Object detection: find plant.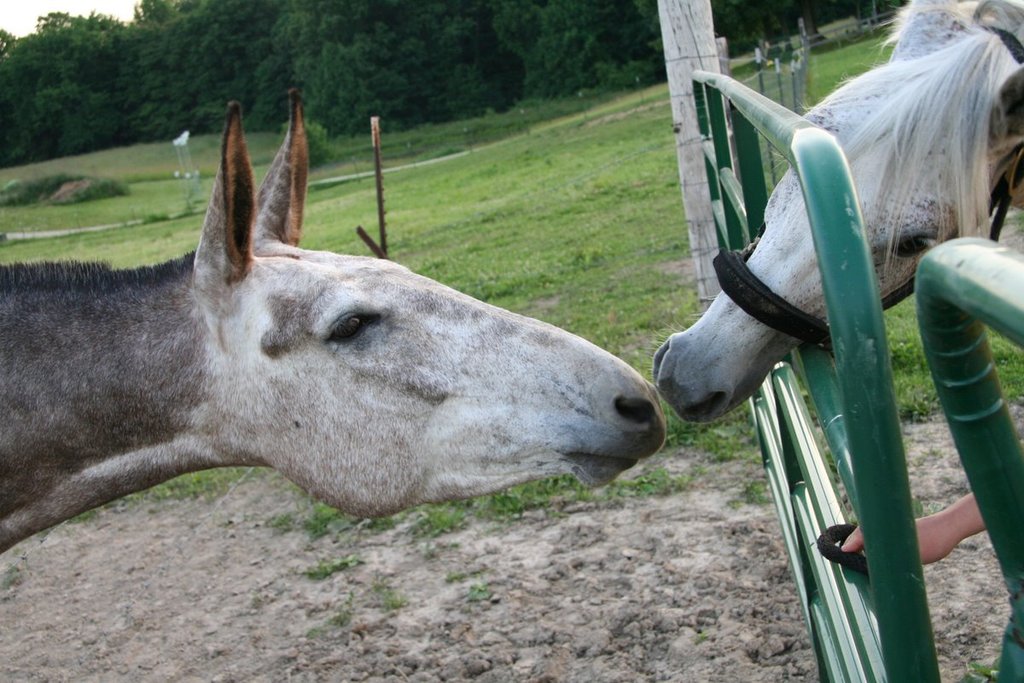
pyautogui.locateOnScreen(959, 657, 1002, 682).
